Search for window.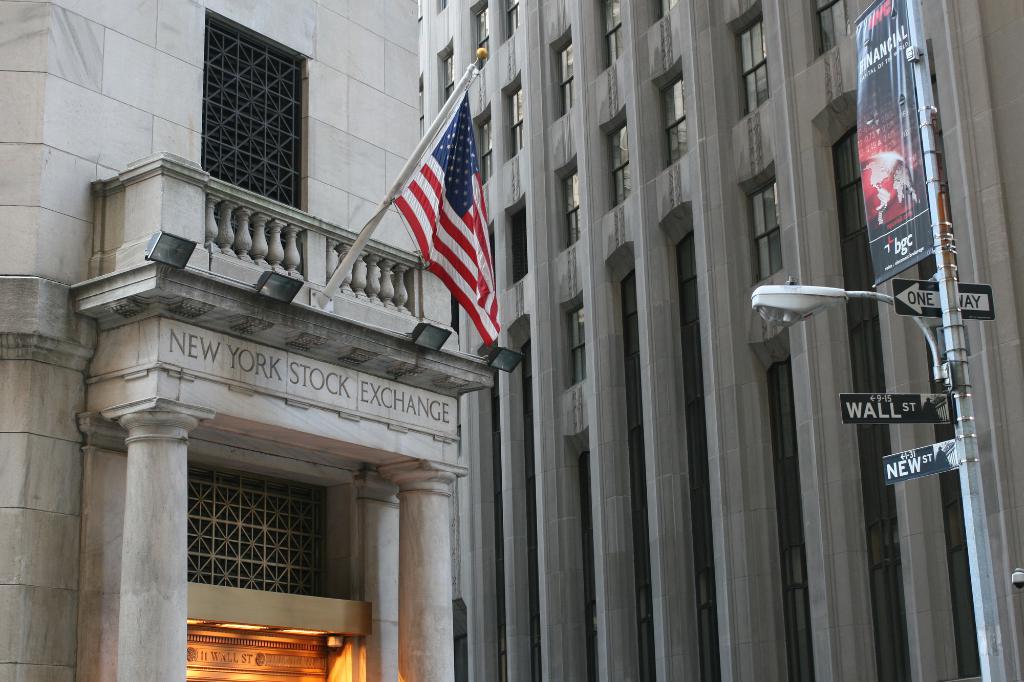
Found at l=661, t=68, r=687, b=169.
